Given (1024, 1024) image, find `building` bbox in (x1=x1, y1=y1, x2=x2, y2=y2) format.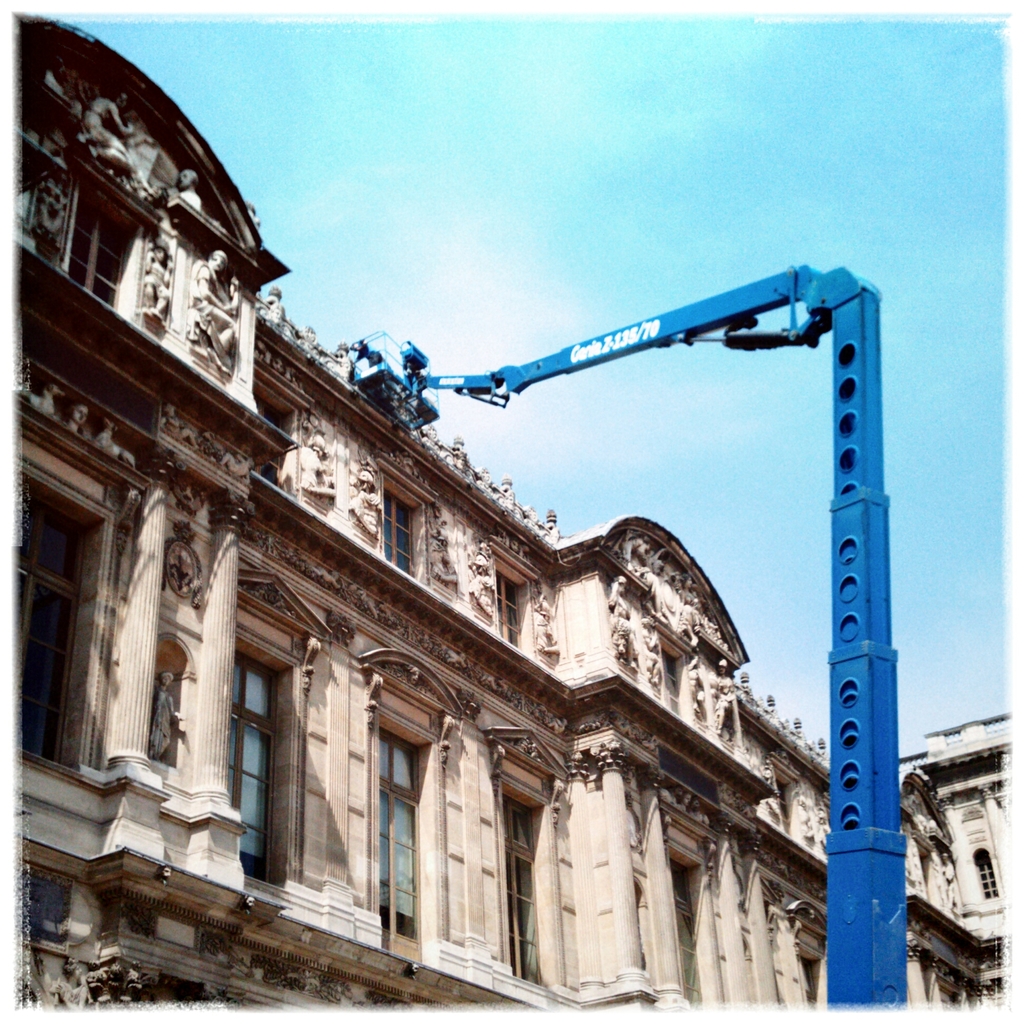
(x1=12, y1=13, x2=1007, y2=1007).
